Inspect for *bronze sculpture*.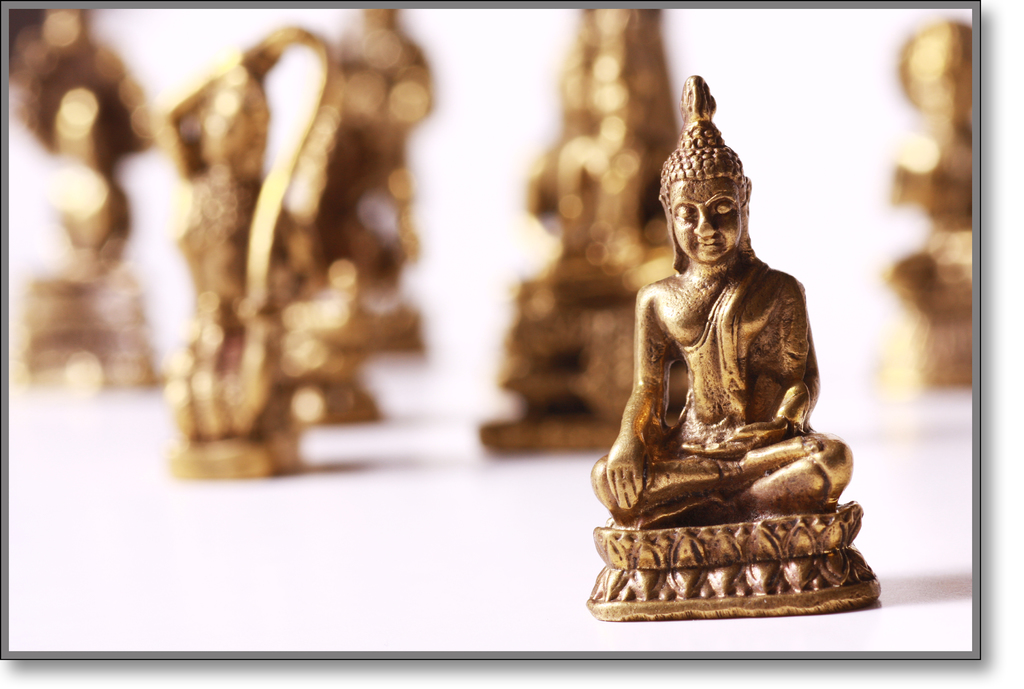
Inspection: detection(881, 22, 971, 396).
